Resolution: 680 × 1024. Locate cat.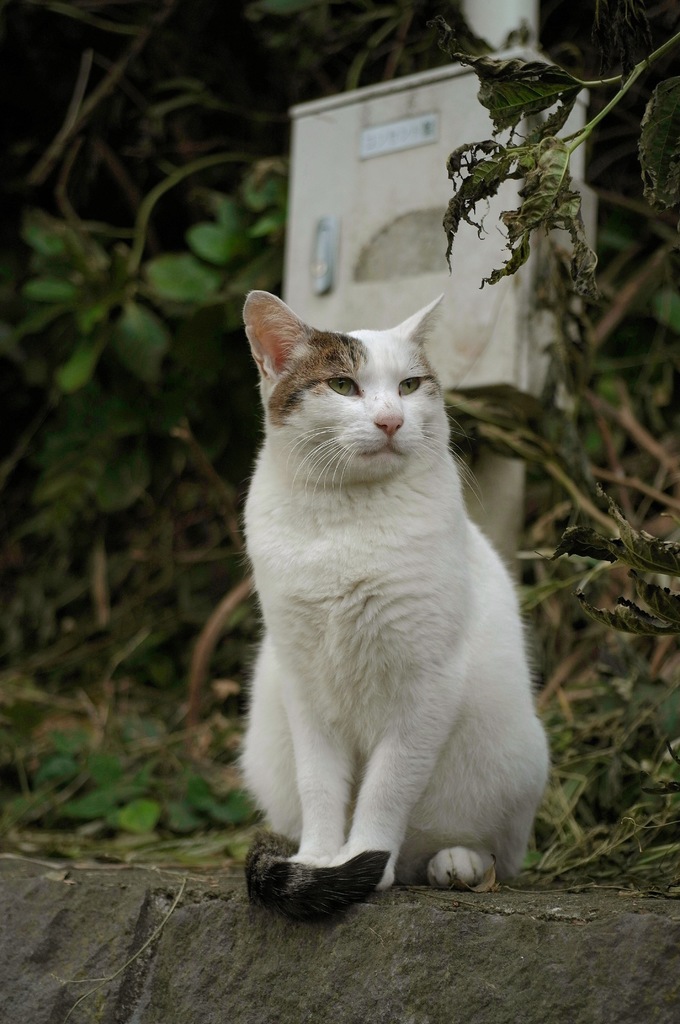
bbox=[224, 287, 552, 915].
